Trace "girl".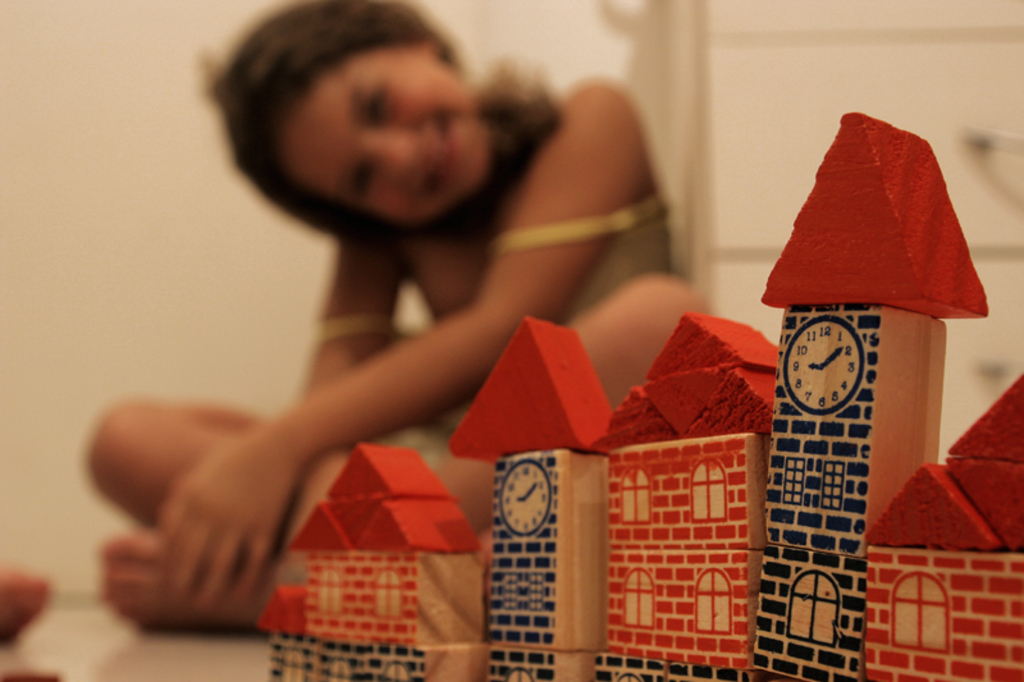
Traced to 90 0 710 637.
